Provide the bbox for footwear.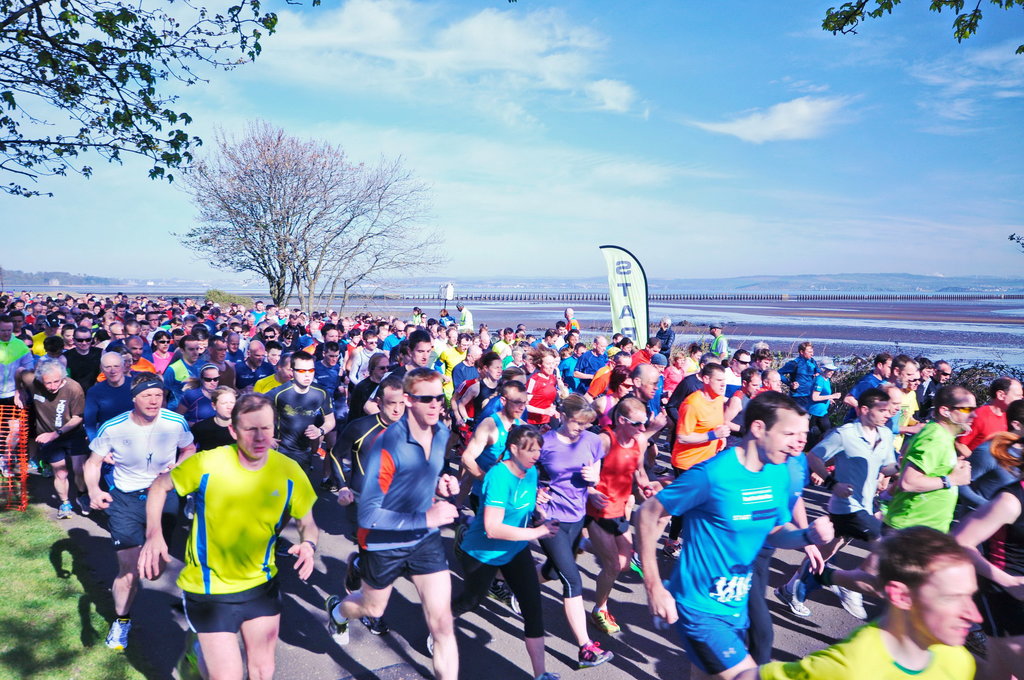
left=360, top=619, right=388, bottom=634.
